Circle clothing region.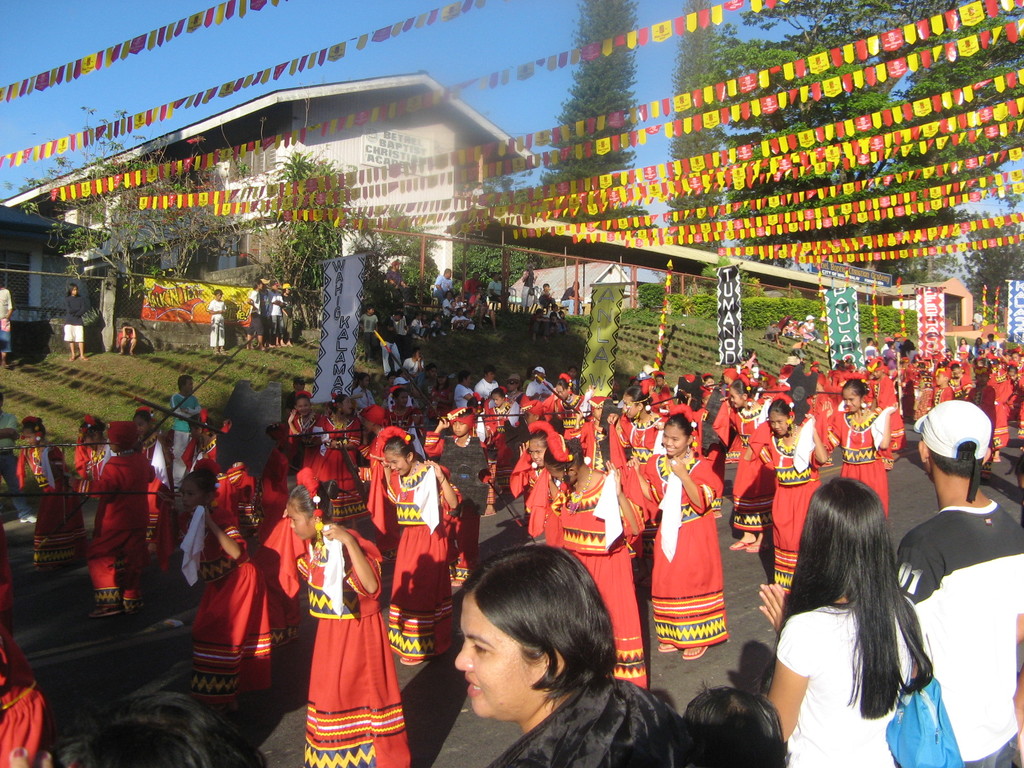
Region: {"x1": 62, "y1": 289, "x2": 88, "y2": 342}.
